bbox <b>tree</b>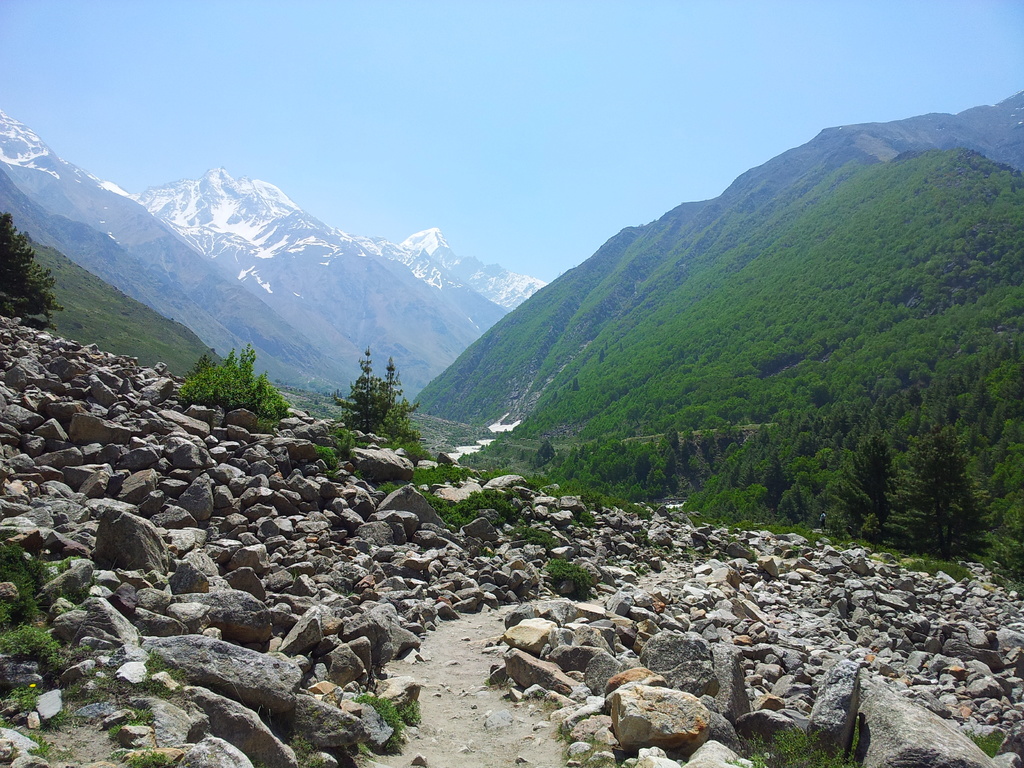
crop(0, 204, 59, 319)
